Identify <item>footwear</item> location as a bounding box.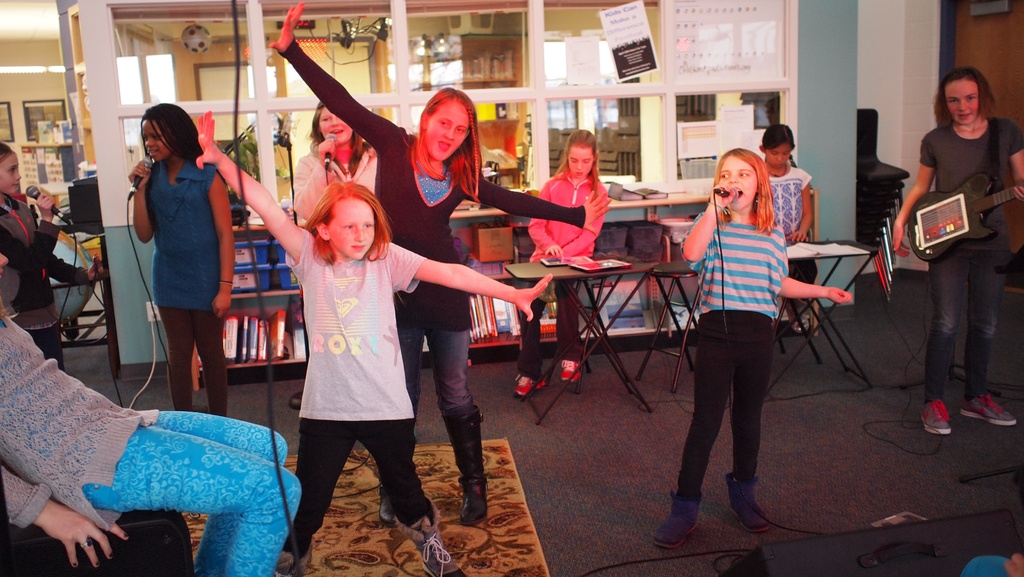
l=394, t=494, r=462, b=576.
